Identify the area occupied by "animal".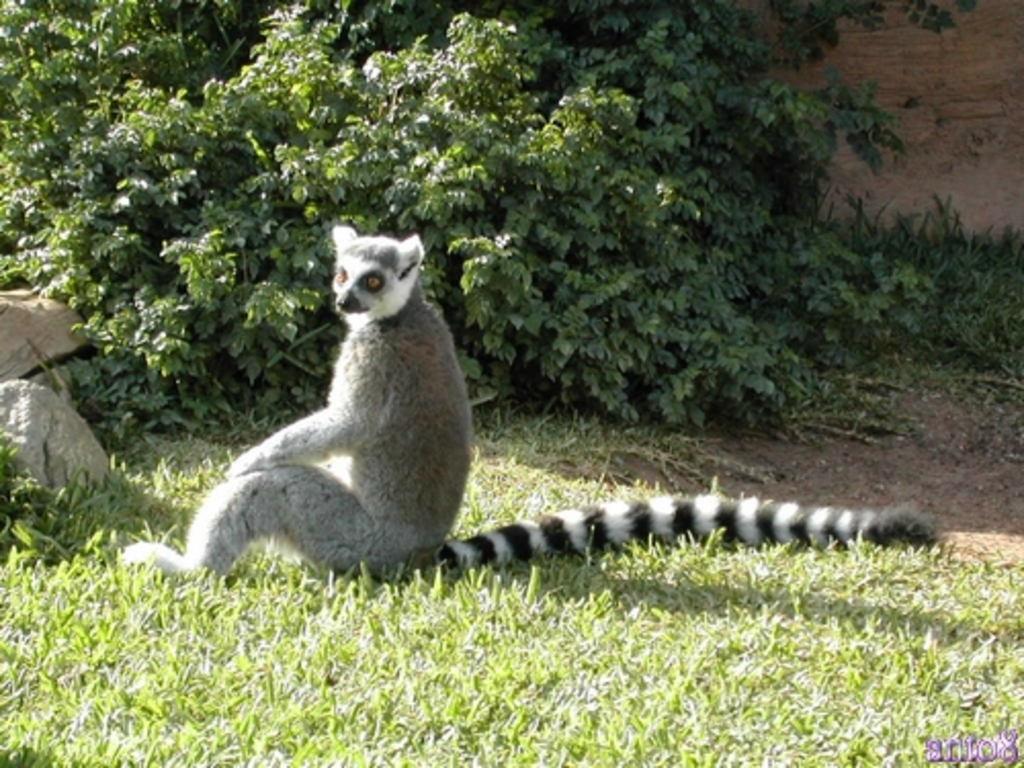
Area: [left=119, top=231, right=932, bottom=586].
